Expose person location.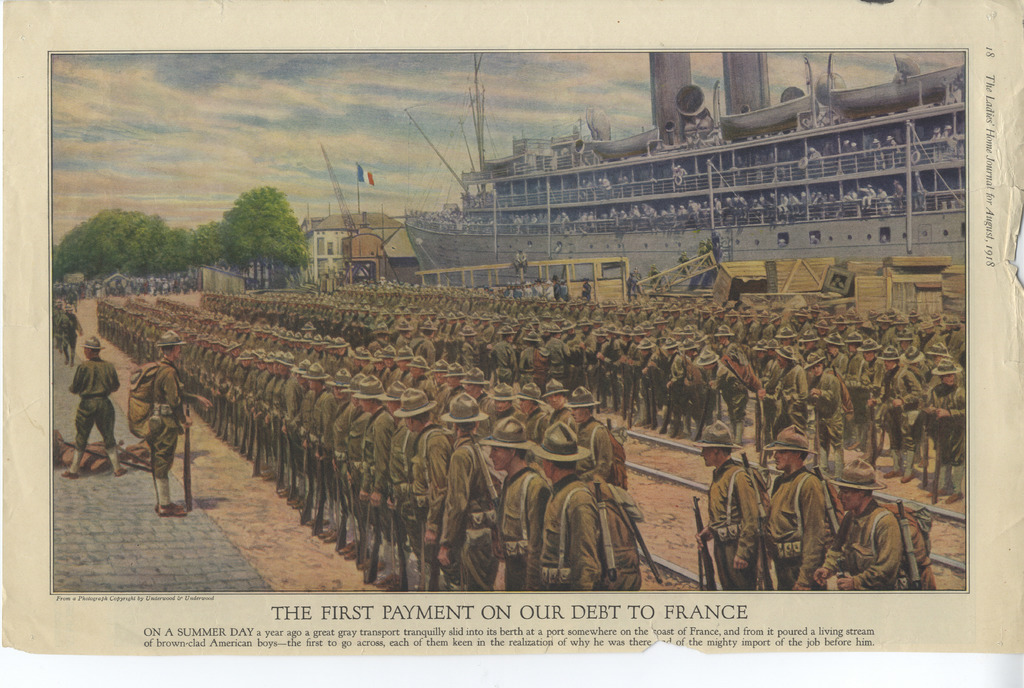
Exposed at l=538, t=427, r=621, b=603.
